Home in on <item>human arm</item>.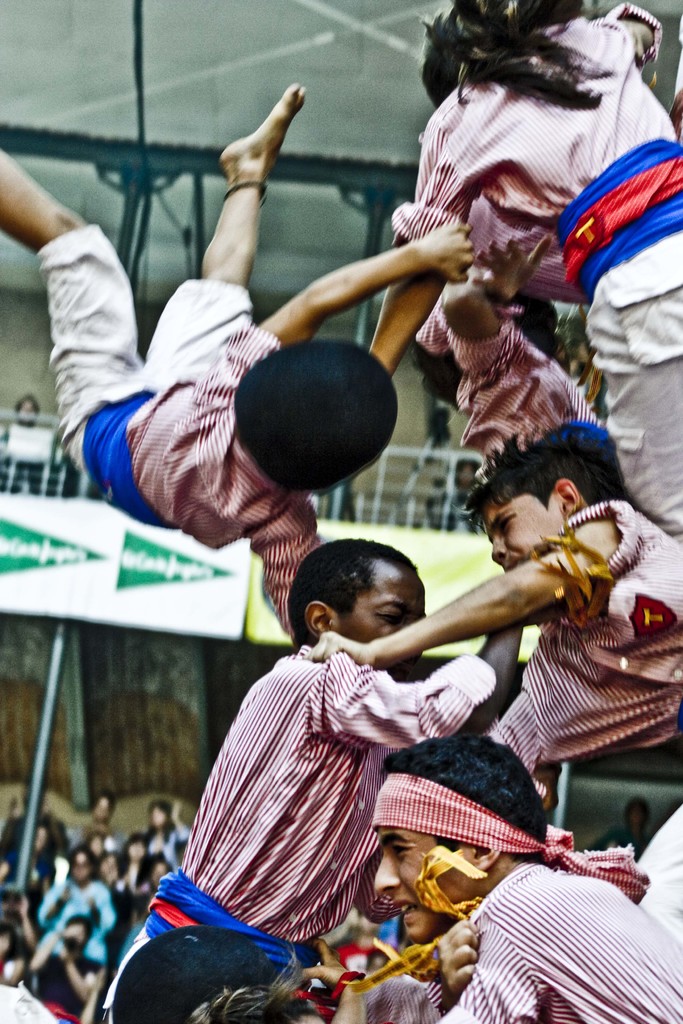
Homed in at [353, 760, 560, 925].
